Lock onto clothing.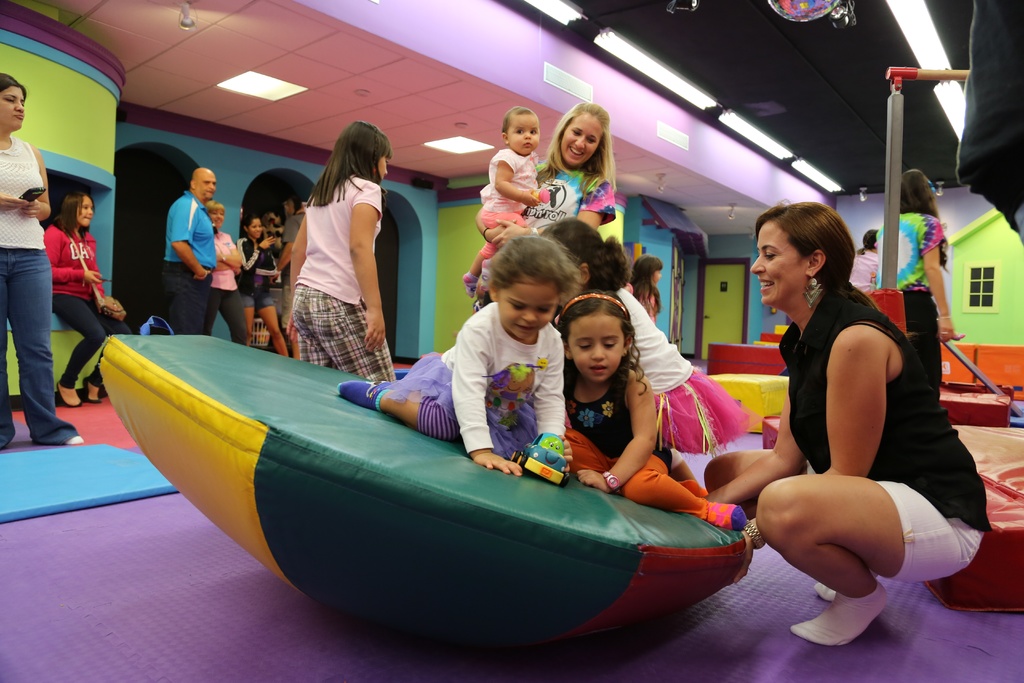
Locked: [40, 218, 141, 388].
